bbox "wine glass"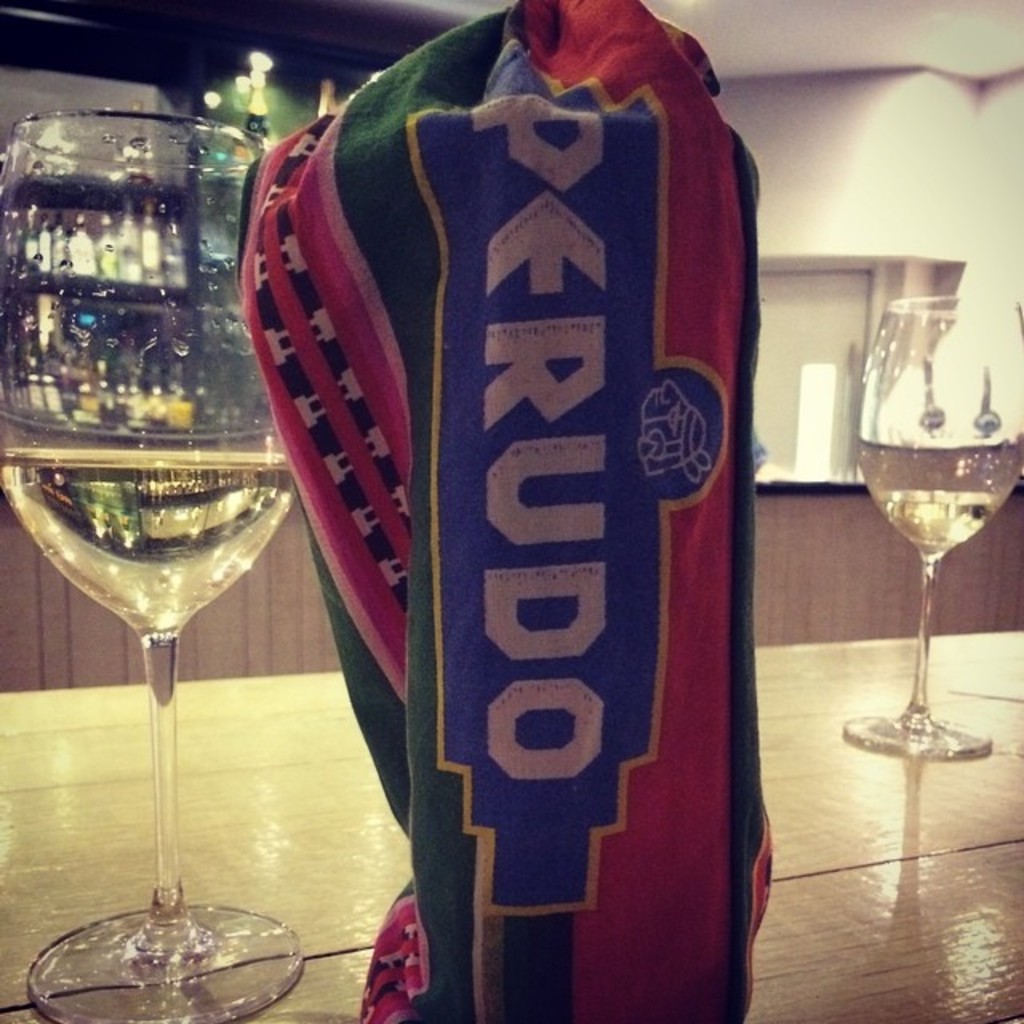
bbox=(0, 112, 301, 1022)
